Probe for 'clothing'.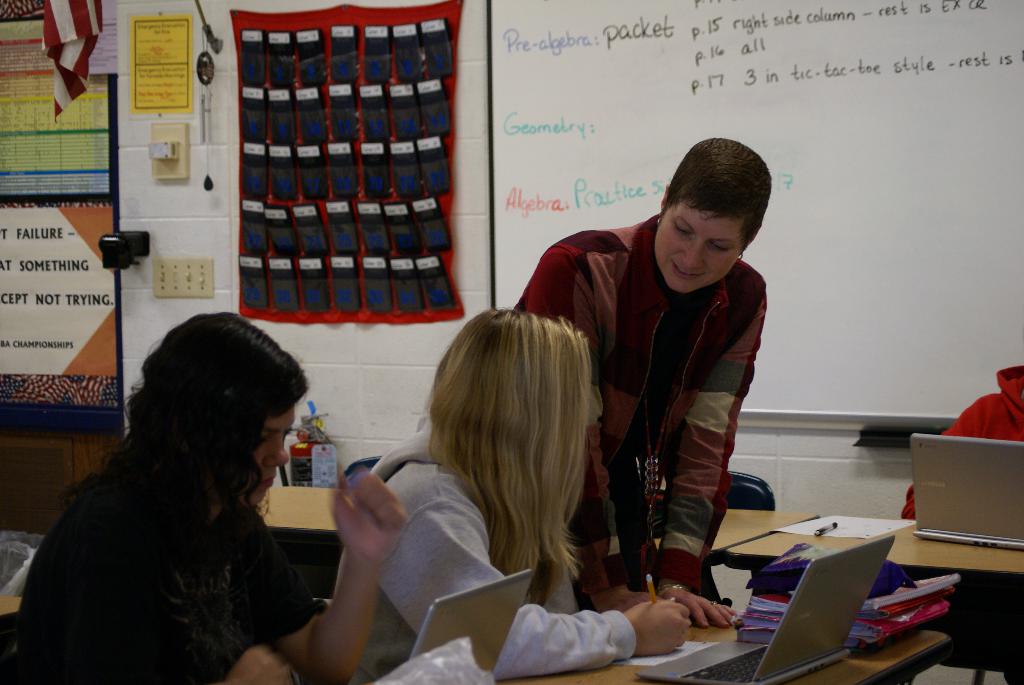
Probe result: Rect(335, 417, 643, 682).
